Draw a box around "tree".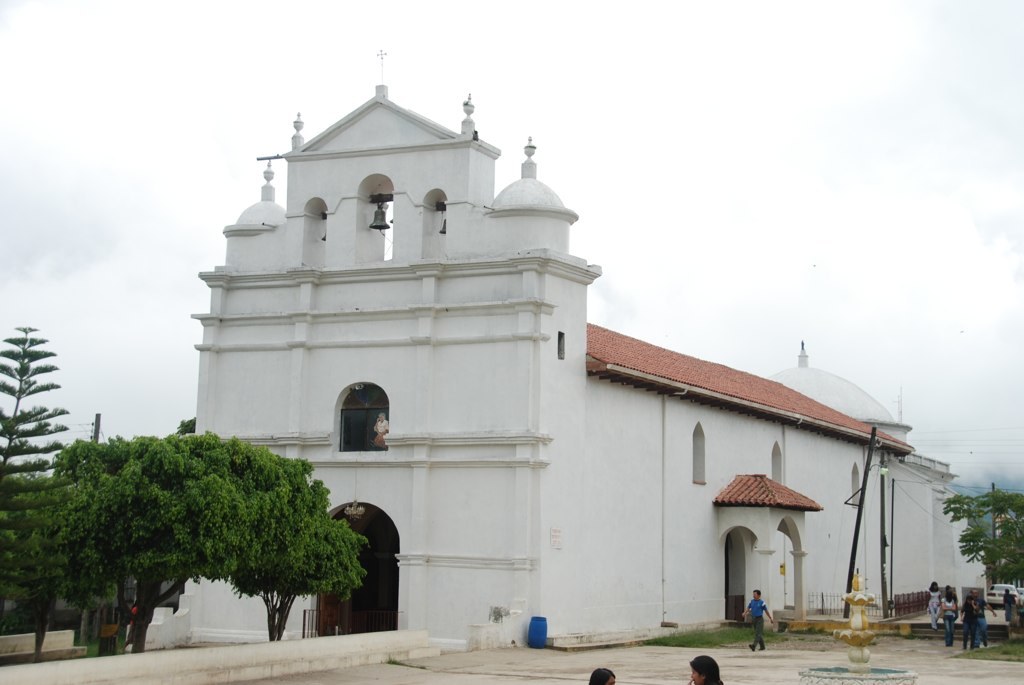
l=938, t=477, r=1023, b=602.
